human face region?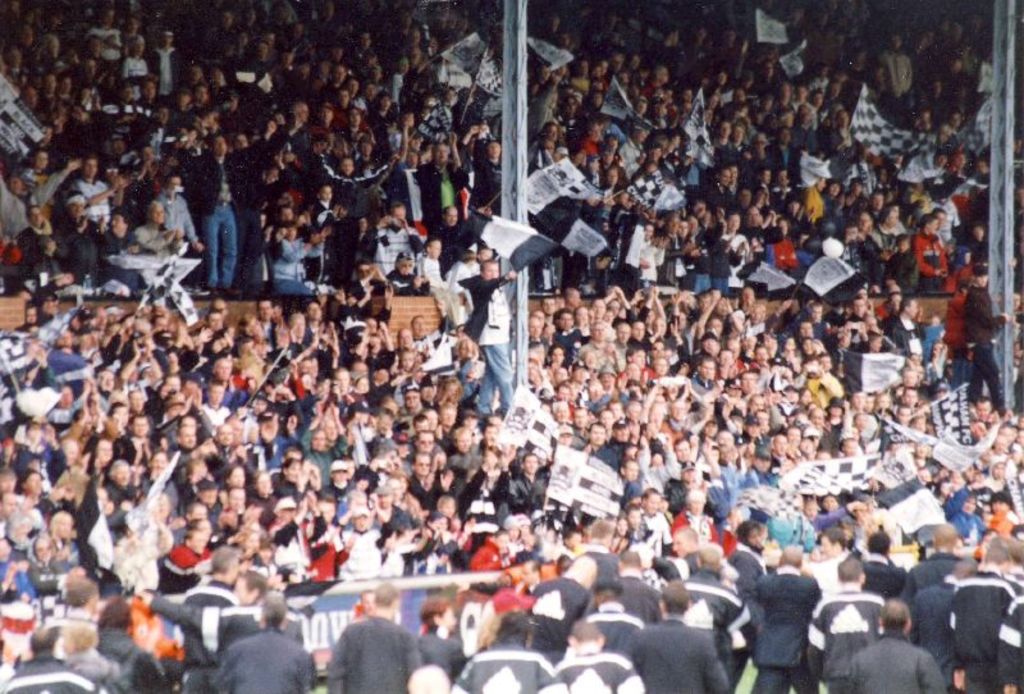
left=800, top=393, right=812, bottom=402
